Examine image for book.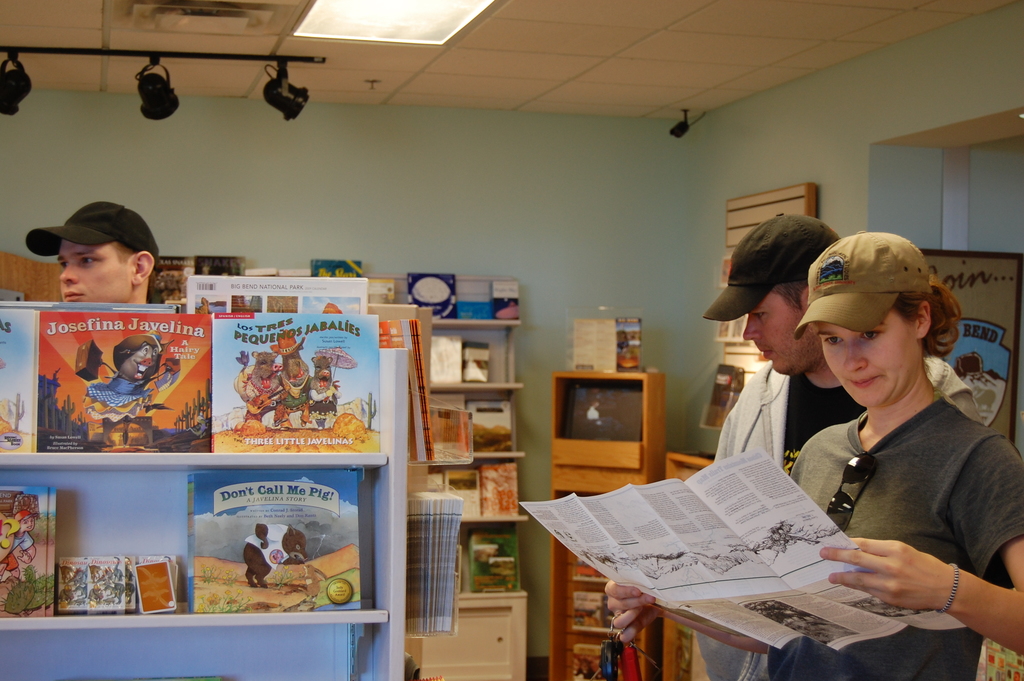
Examination result: <region>195, 252, 242, 272</region>.
